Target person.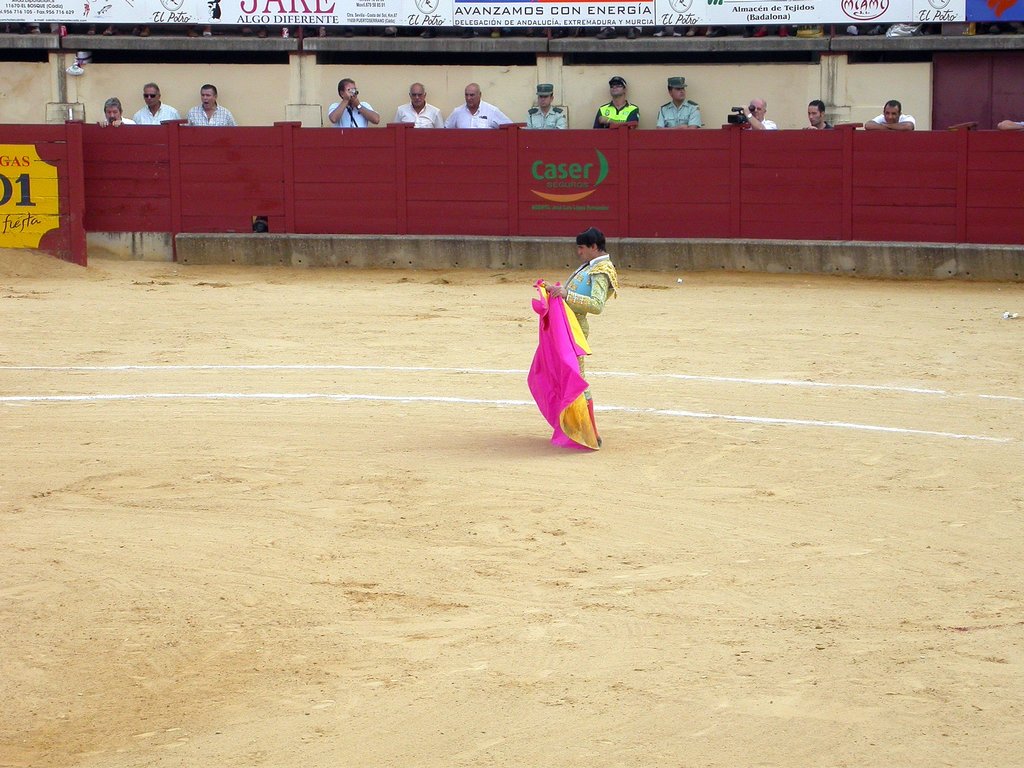
Target region: 449/81/515/131.
